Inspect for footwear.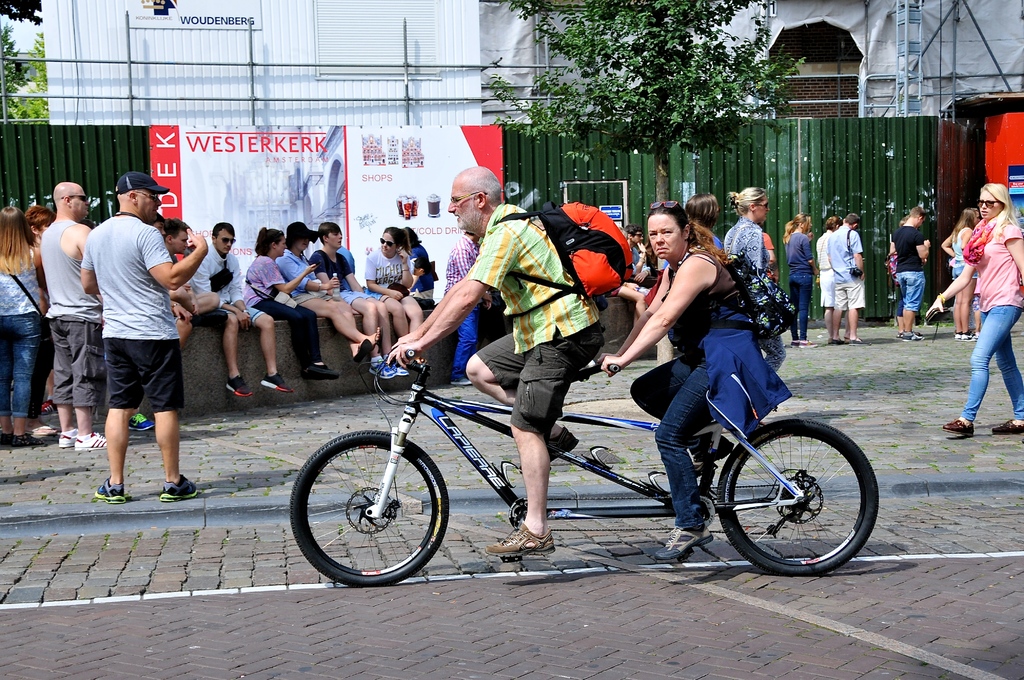
Inspection: 654:524:716:560.
